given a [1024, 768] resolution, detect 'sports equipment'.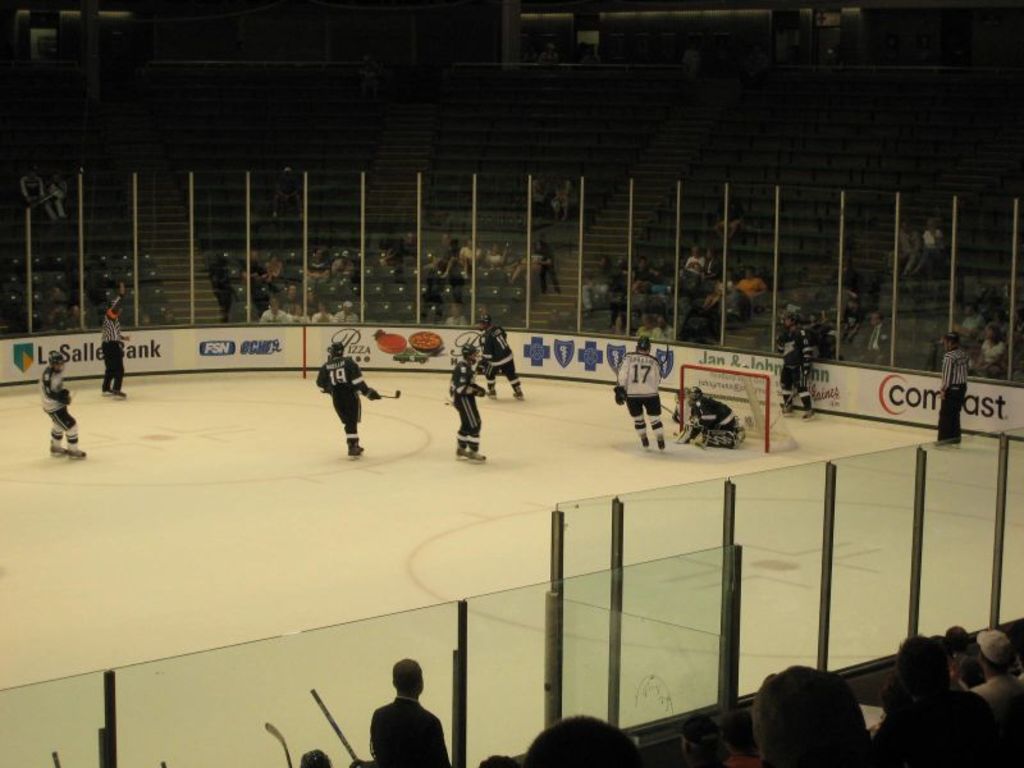
[347,444,365,465].
